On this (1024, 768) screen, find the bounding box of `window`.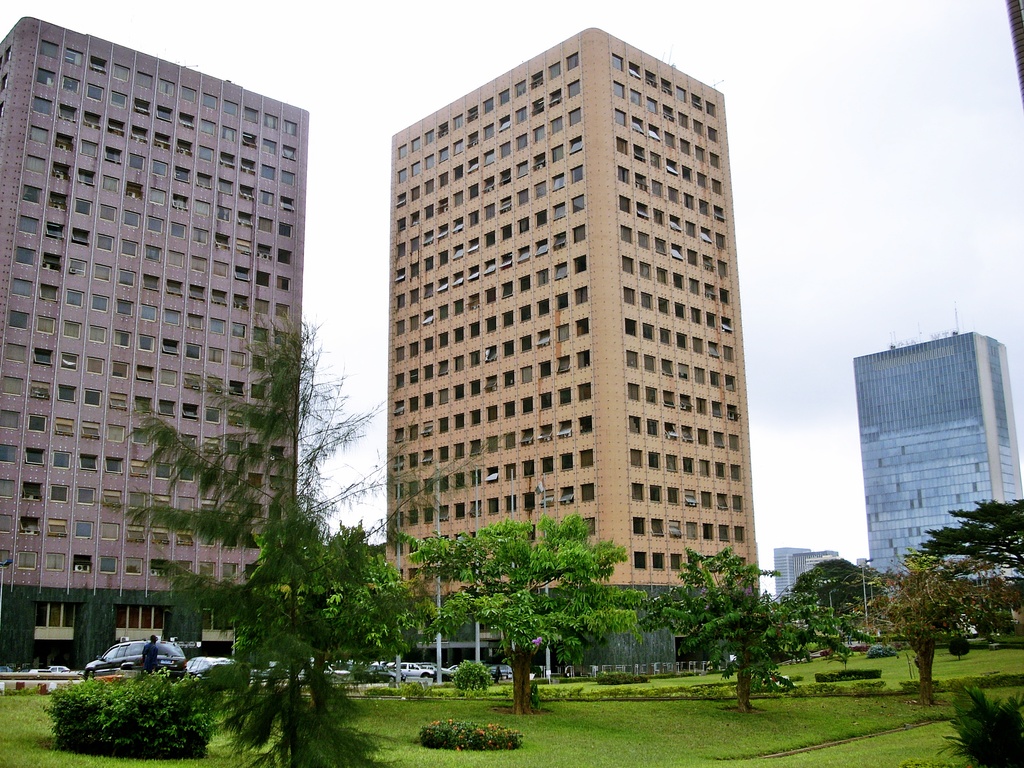
Bounding box: [x1=205, y1=378, x2=223, y2=392].
